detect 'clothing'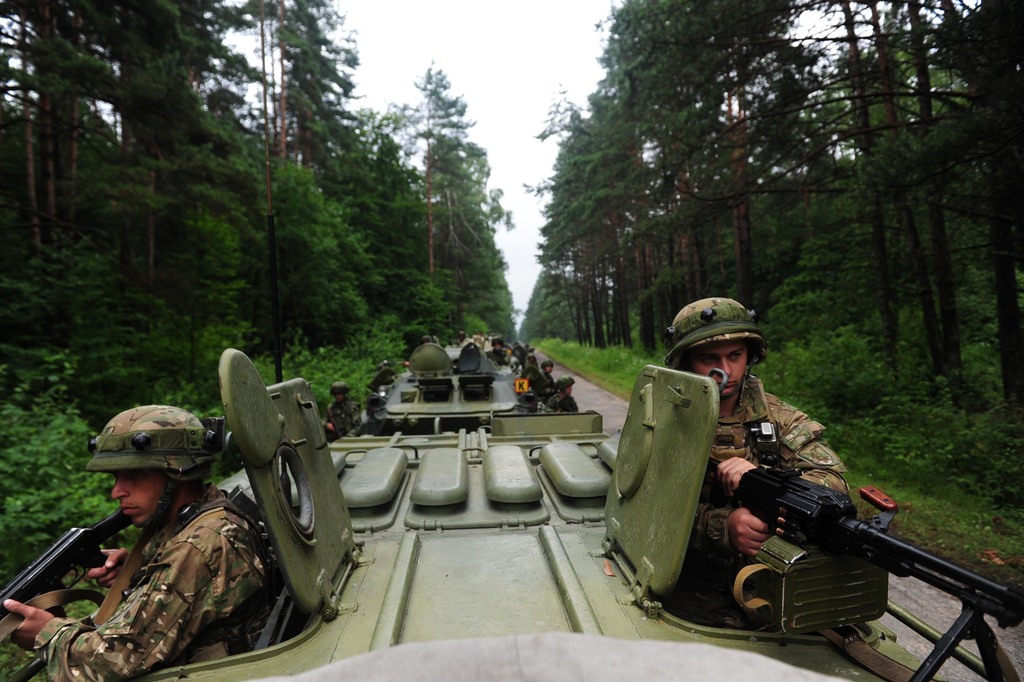
bbox(548, 391, 579, 416)
